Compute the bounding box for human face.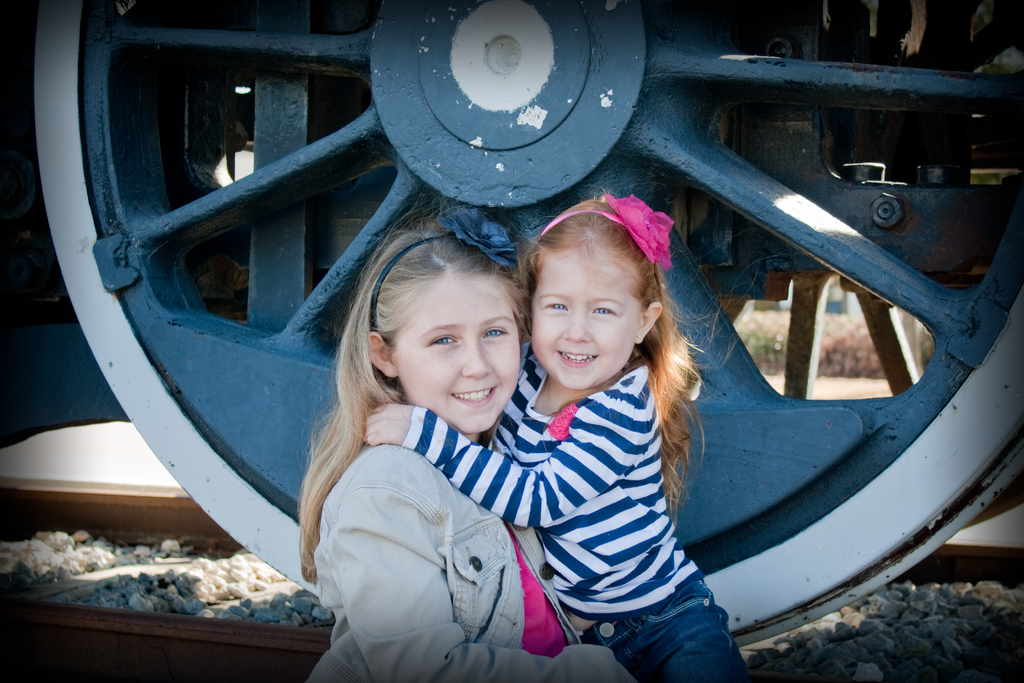
<region>532, 251, 640, 386</region>.
